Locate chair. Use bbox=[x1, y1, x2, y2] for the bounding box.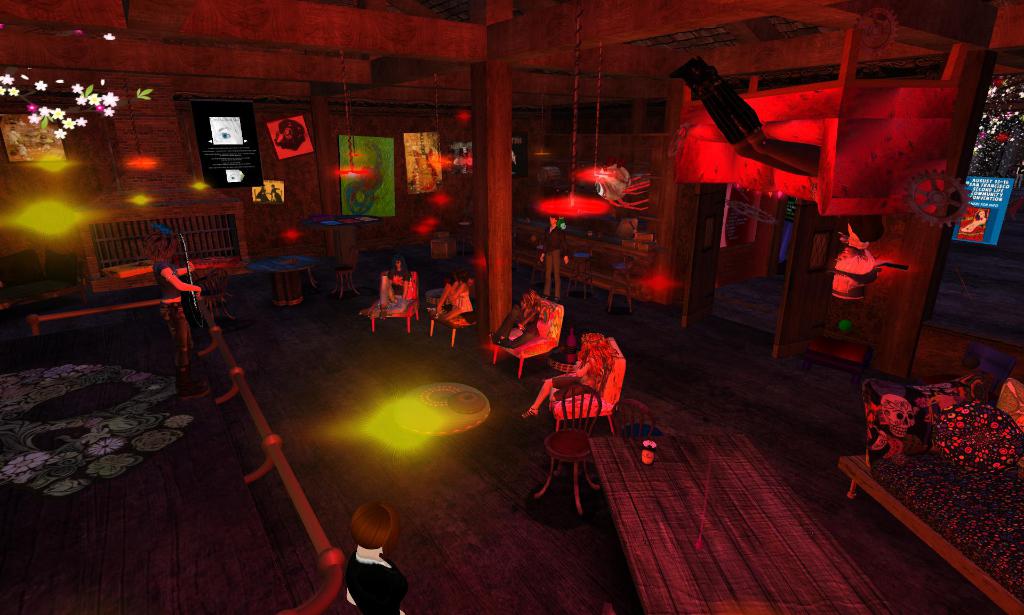
bbox=[366, 270, 422, 334].
